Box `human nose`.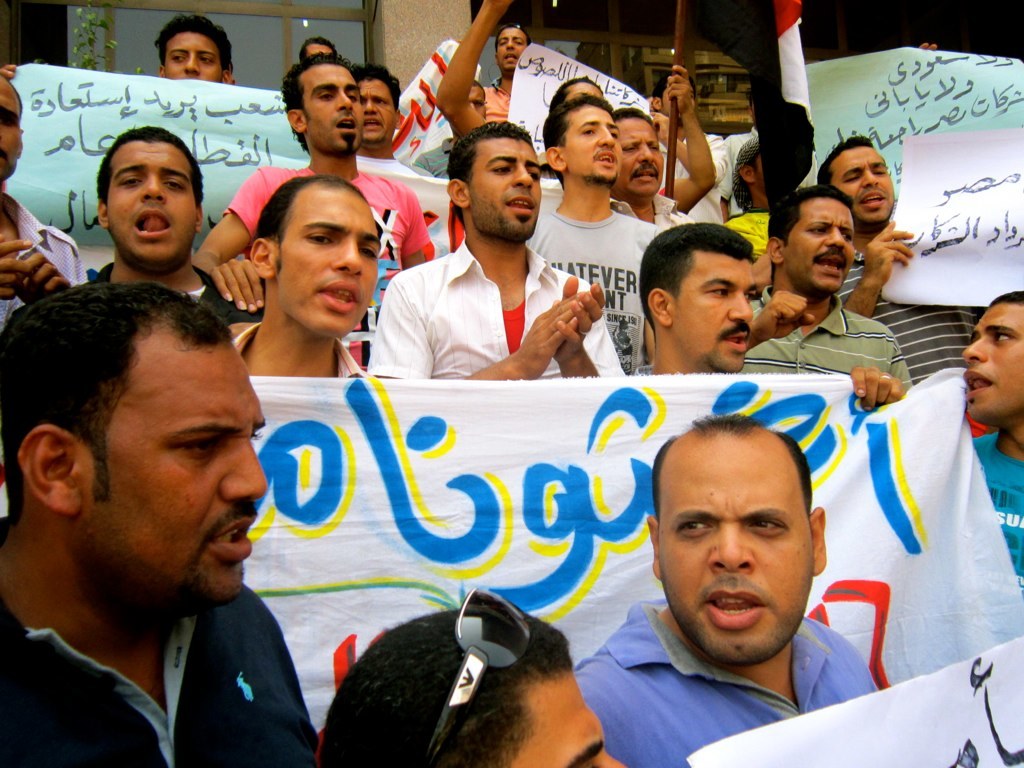
[x1=215, y1=448, x2=270, y2=497].
